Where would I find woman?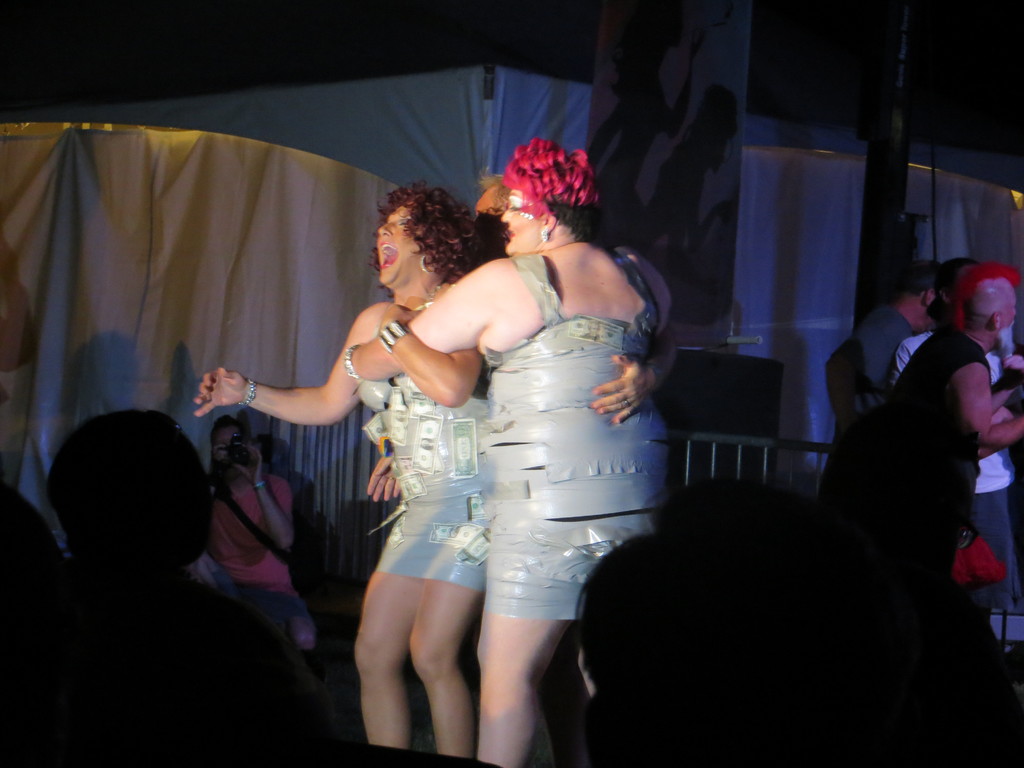
At [left=209, top=415, right=322, bottom=658].
